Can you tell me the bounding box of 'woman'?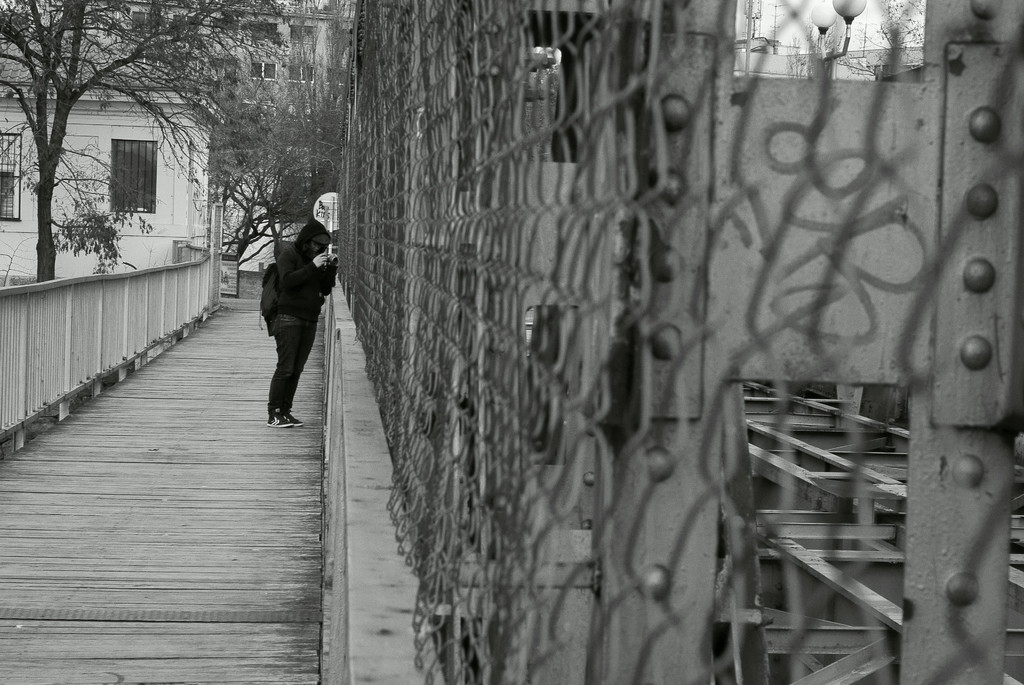
<region>236, 196, 331, 442</region>.
